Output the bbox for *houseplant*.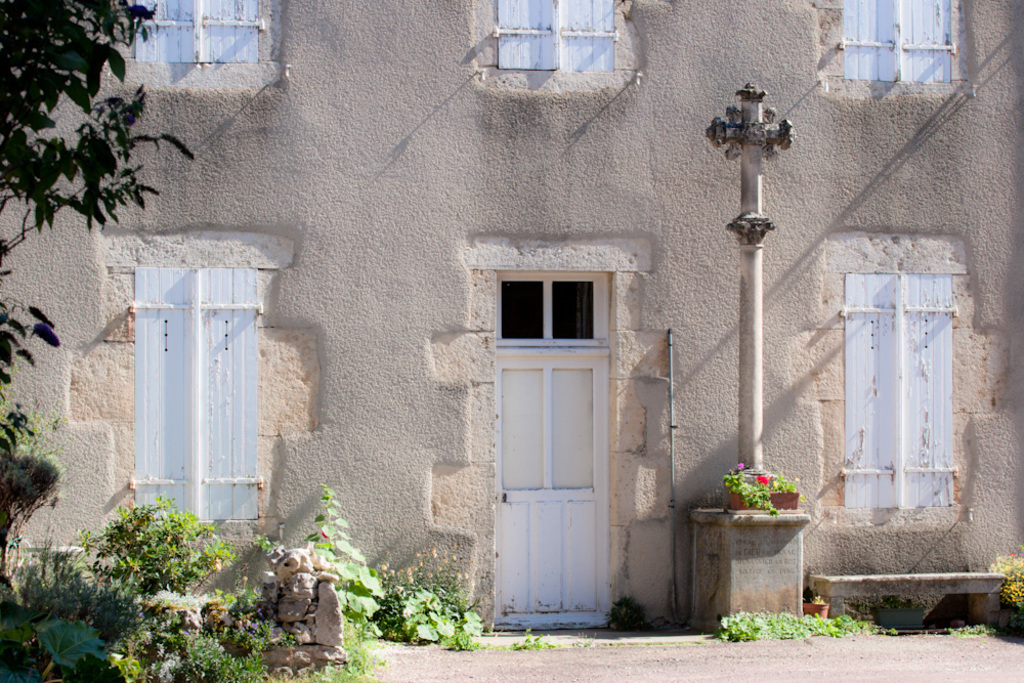
x1=804, y1=587, x2=830, y2=629.
